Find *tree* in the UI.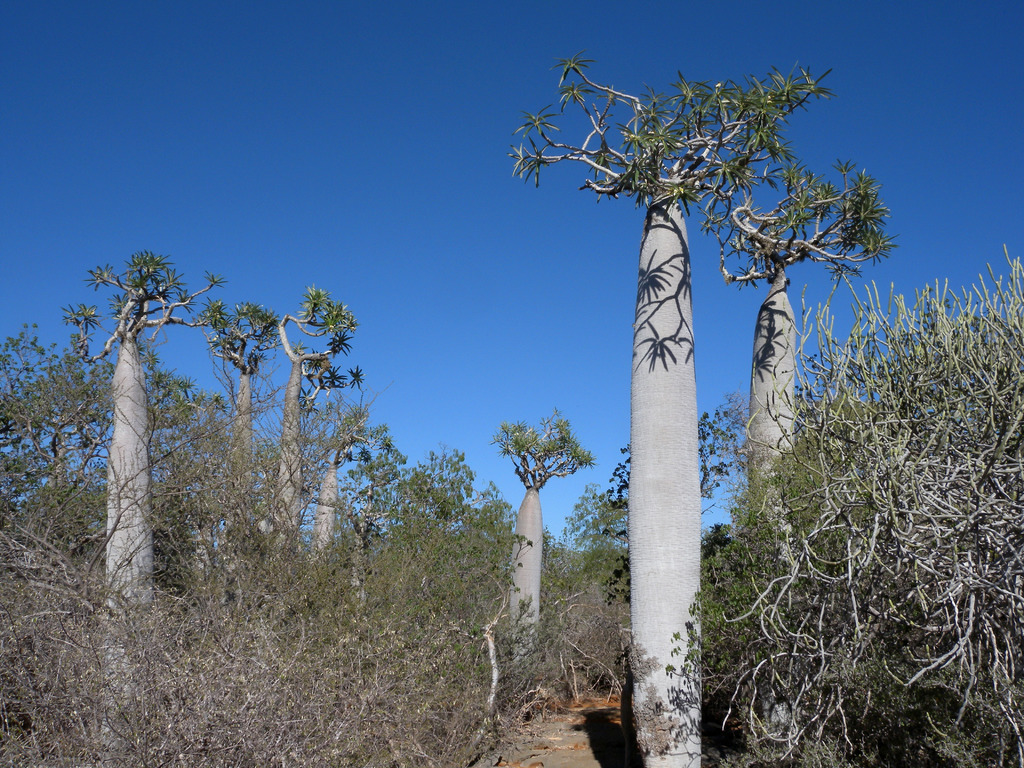
UI element at (x1=188, y1=289, x2=294, y2=593).
